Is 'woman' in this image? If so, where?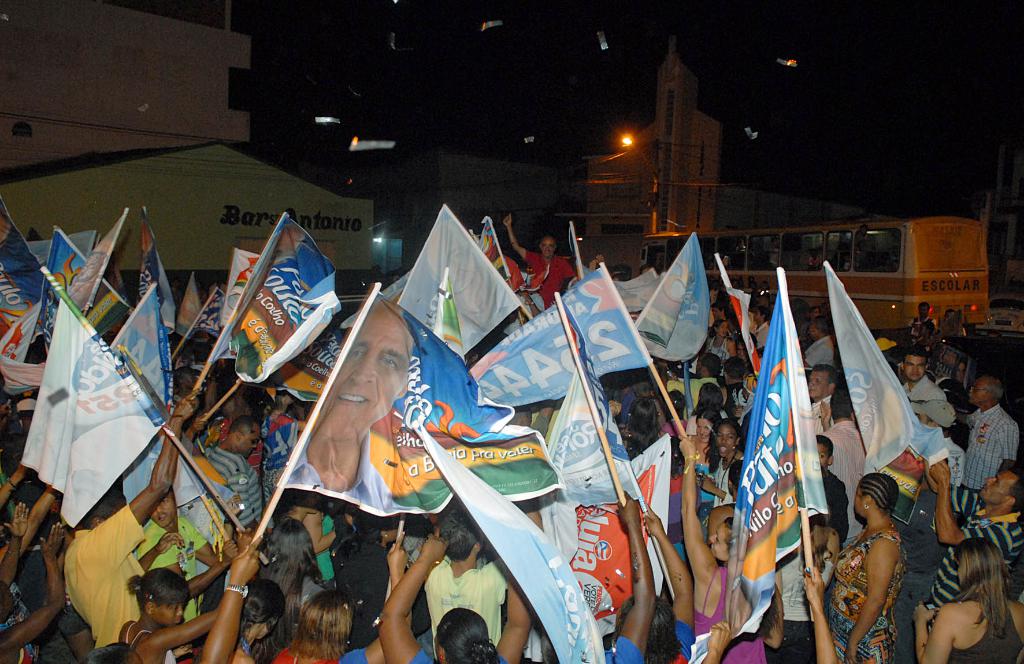
Yes, at select_region(675, 434, 787, 663).
